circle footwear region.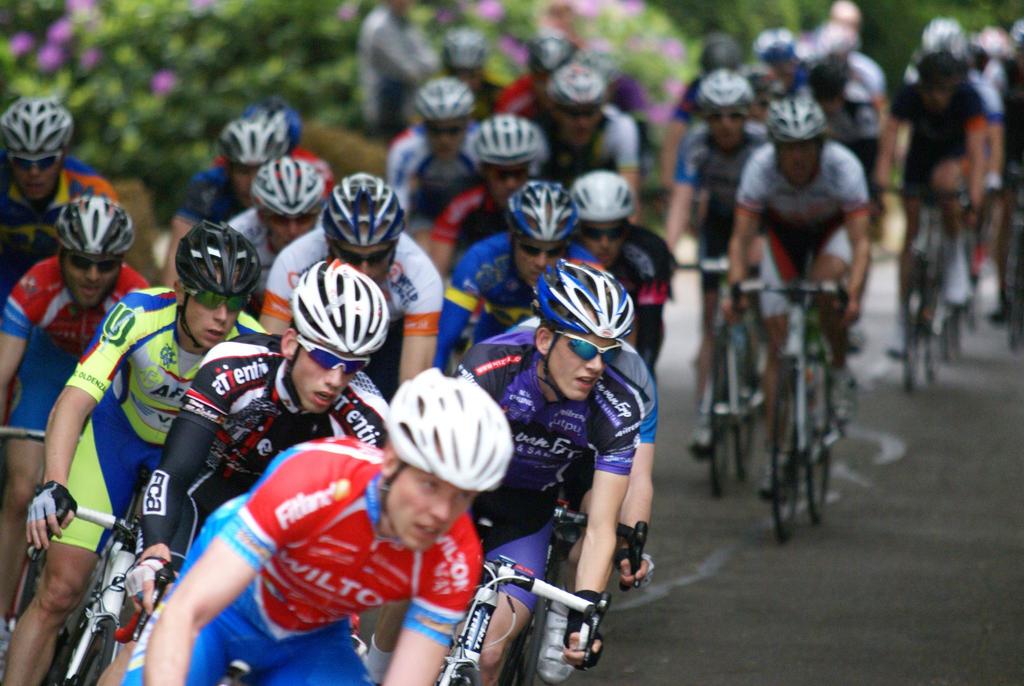
Region: select_region(534, 592, 581, 685).
